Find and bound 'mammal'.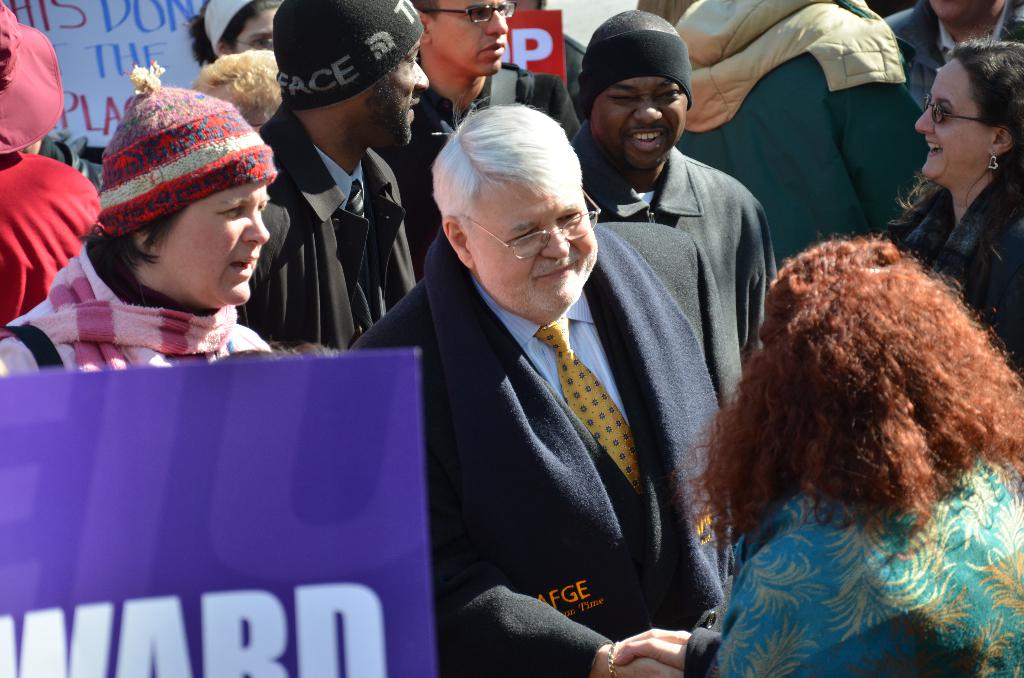
Bound: Rect(186, 52, 280, 134).
